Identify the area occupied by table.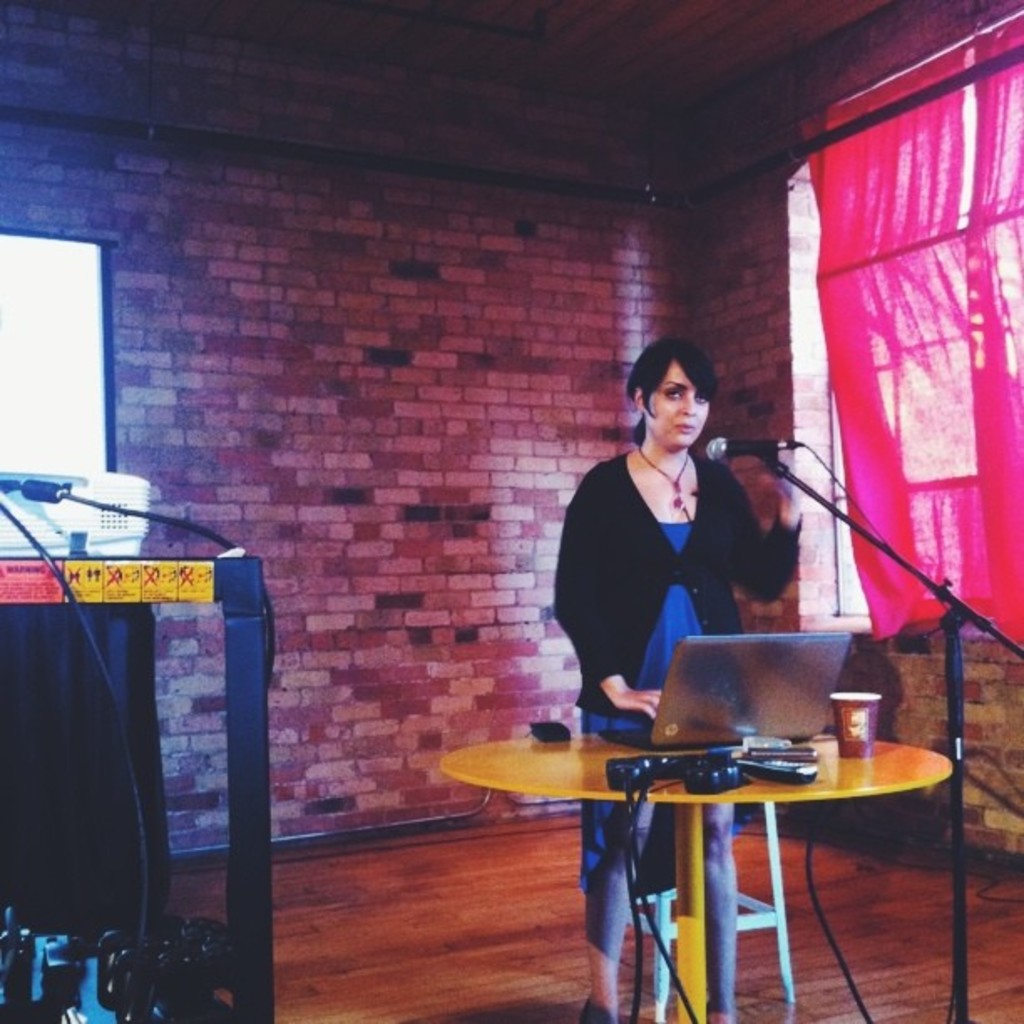
Area: [428,693,975,1022].
